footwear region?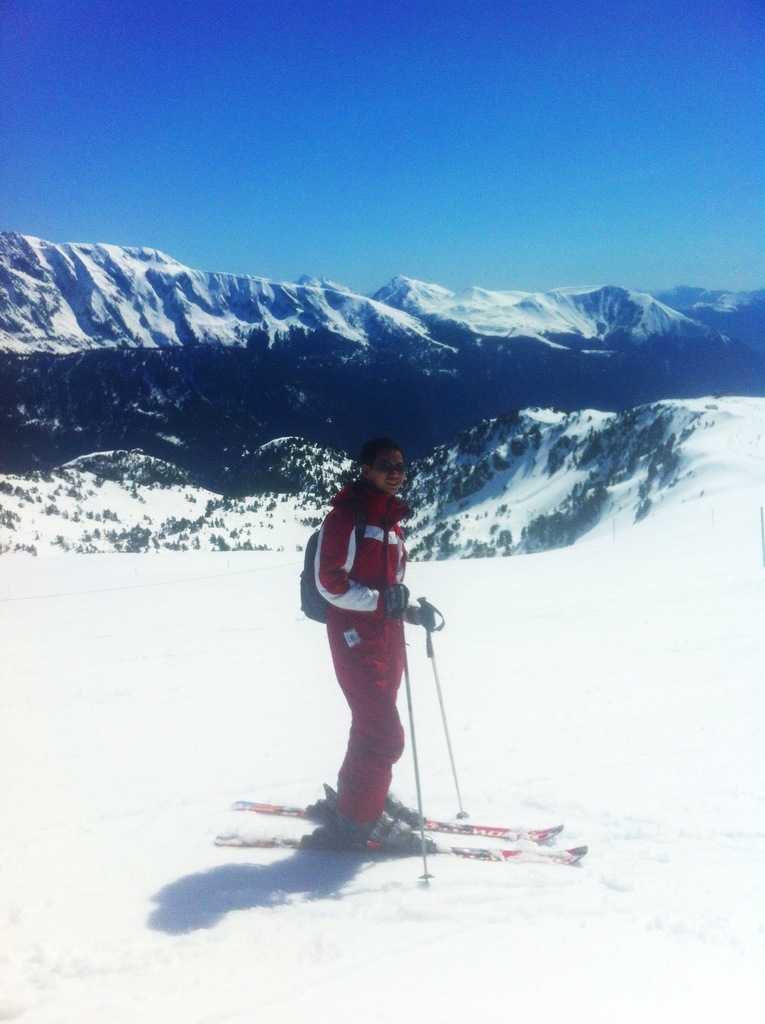
x1=359 y1=810 x2=430 y2=858
